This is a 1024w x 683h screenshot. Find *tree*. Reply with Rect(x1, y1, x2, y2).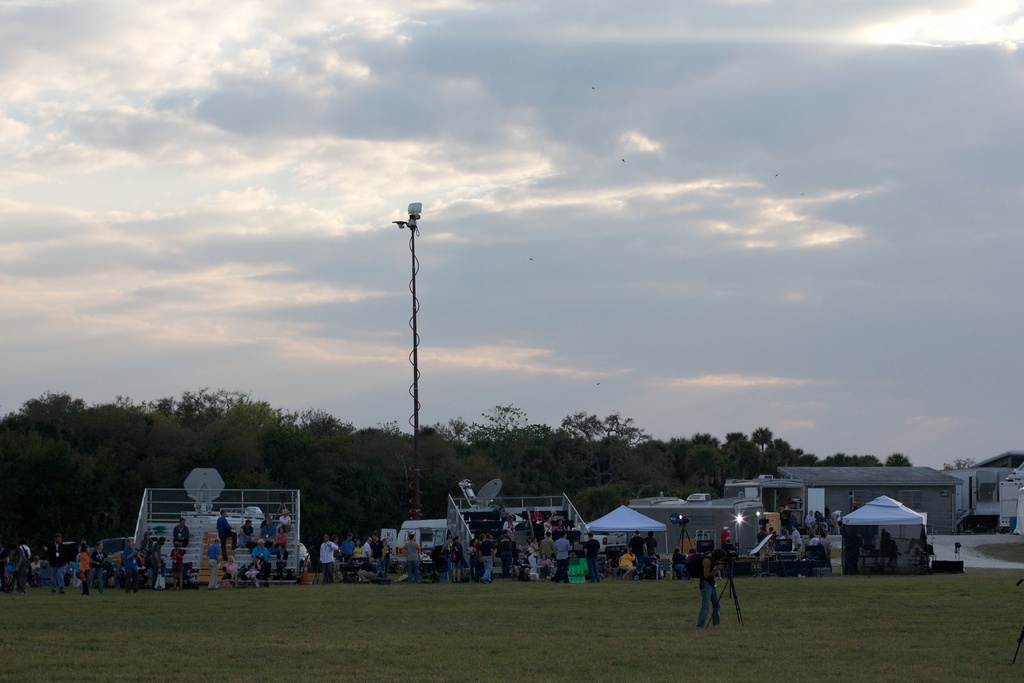
Rect(739, 415, 788, 478).
